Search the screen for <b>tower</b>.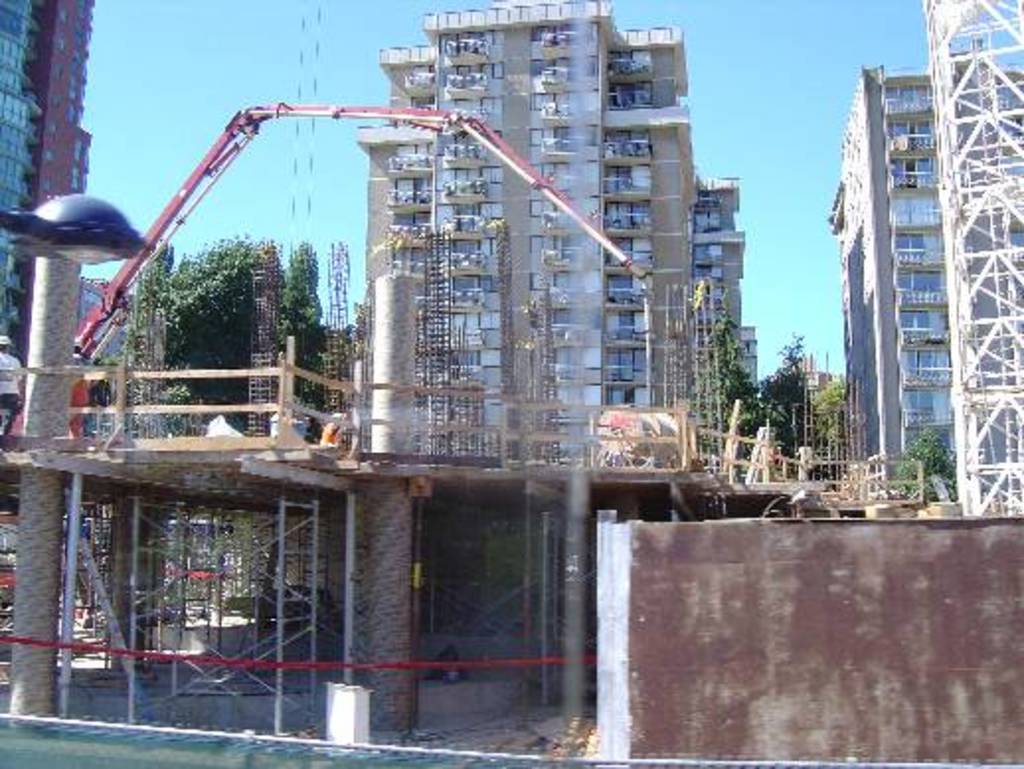
Found at x1=0 y1=0 x2=87 y2=463.
